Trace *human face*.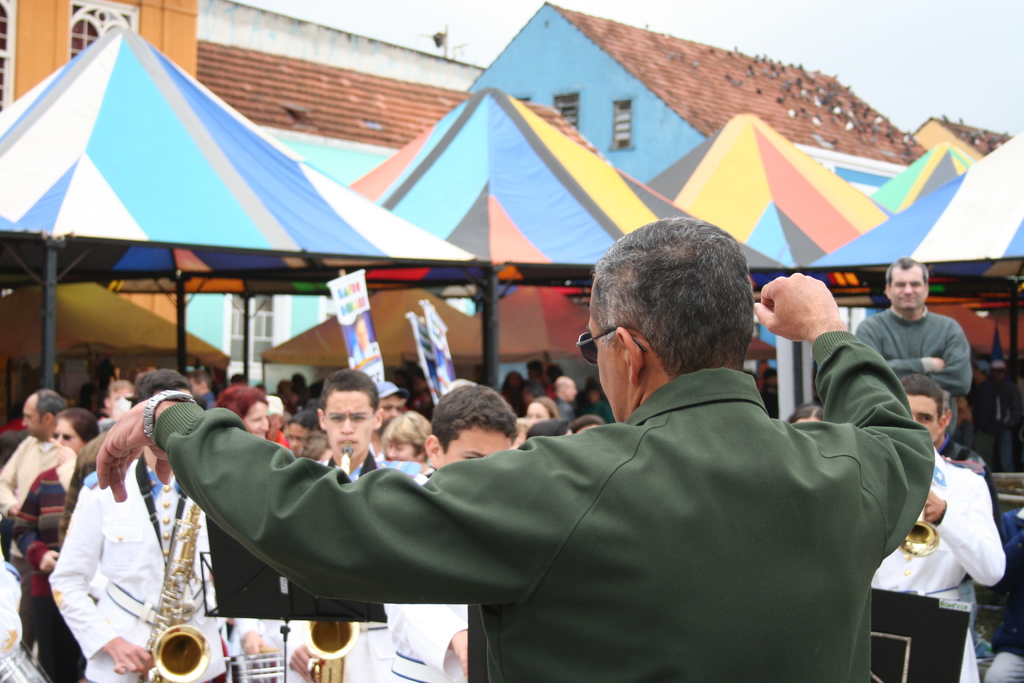
Traced to 591, 278, 627, 429.
